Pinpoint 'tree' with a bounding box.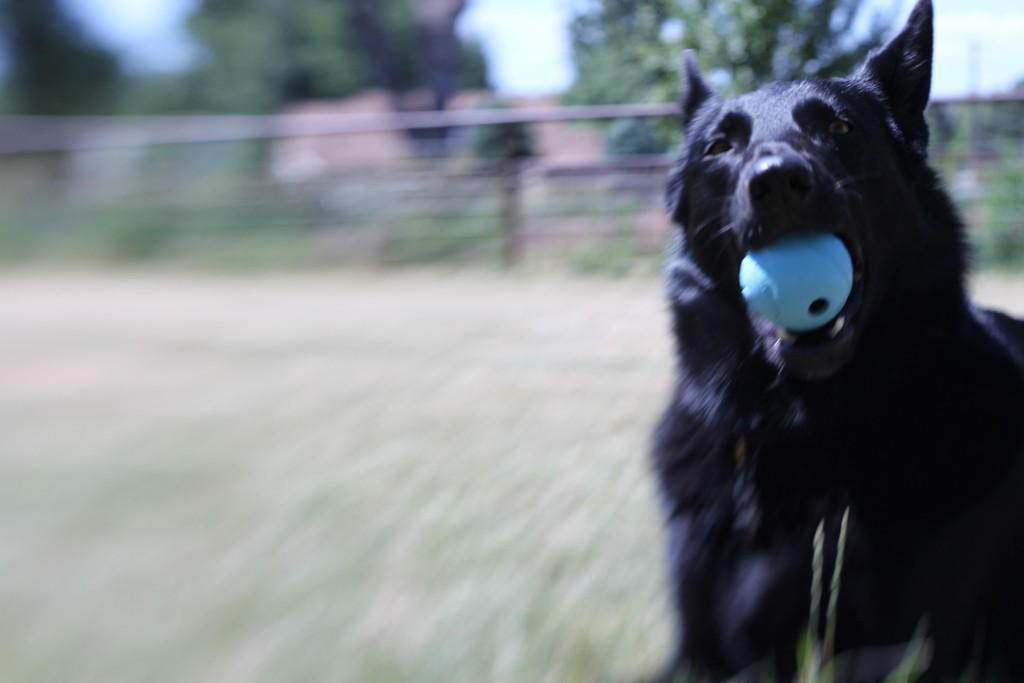
157, 0, 455, 237.
